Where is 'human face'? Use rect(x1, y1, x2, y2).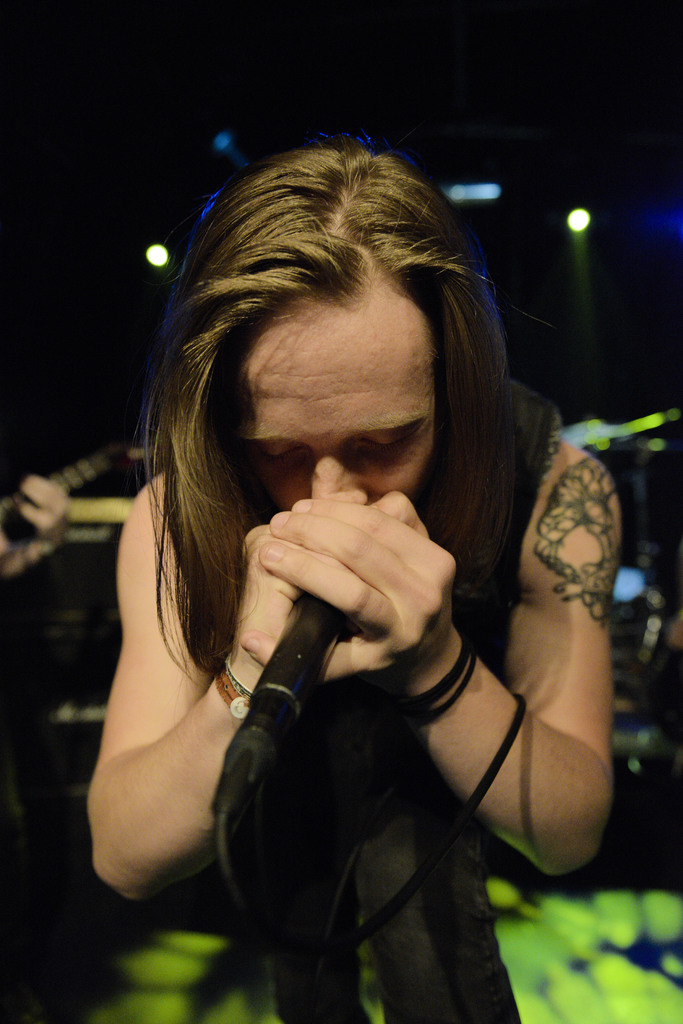
rect(226, 273, 432, 512).
